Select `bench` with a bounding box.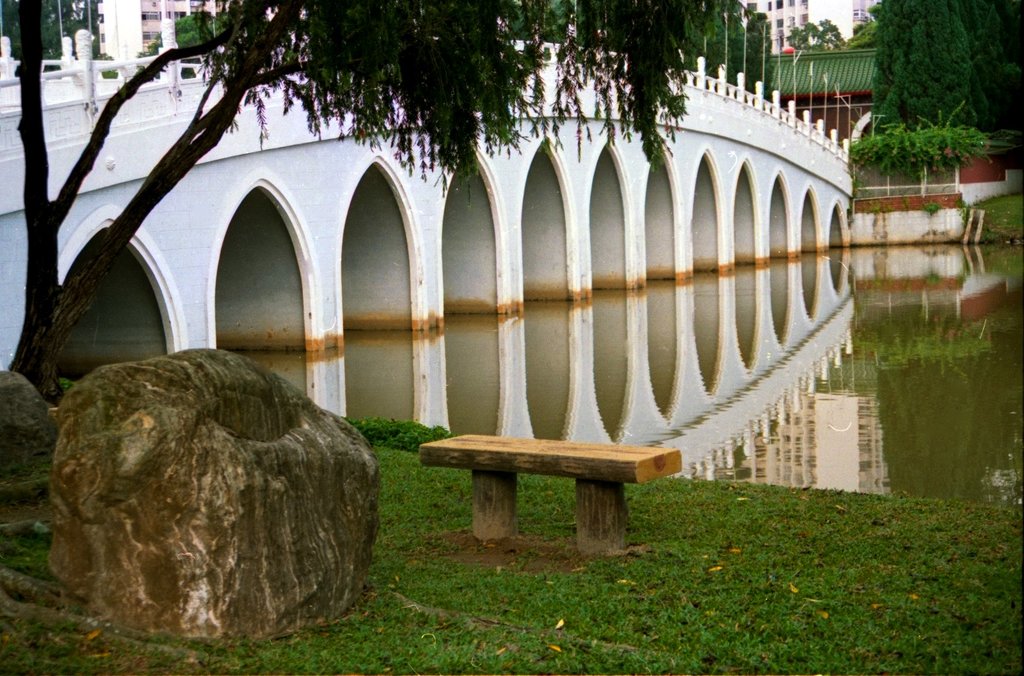
[419,409,689,565].
